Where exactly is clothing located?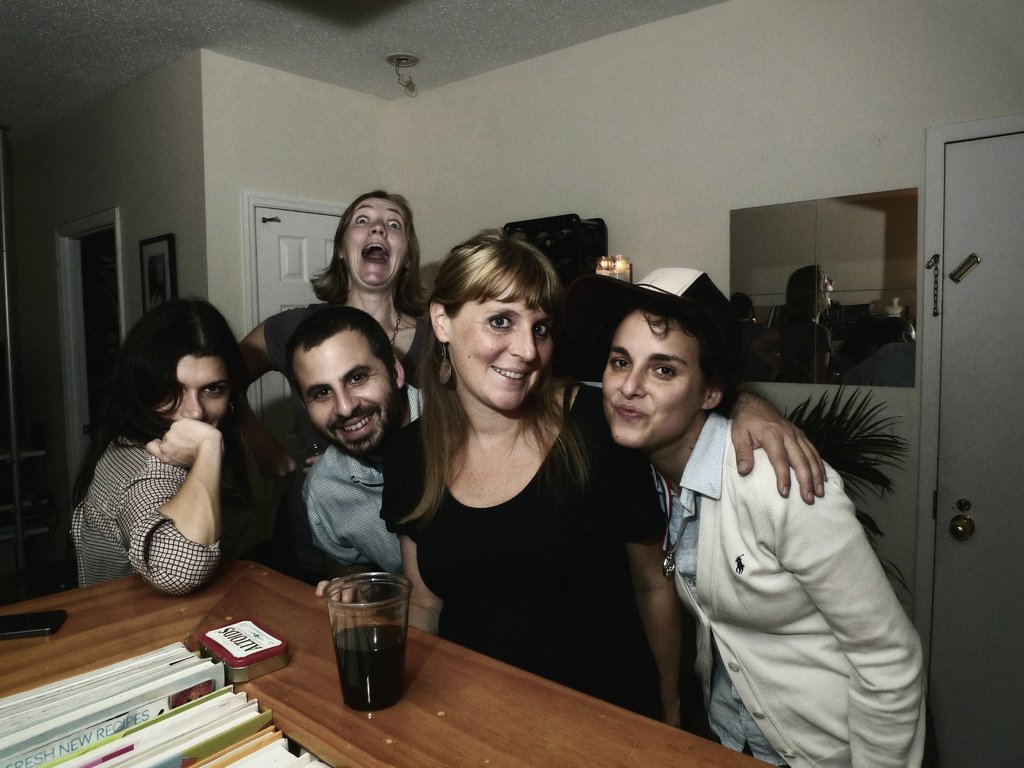
Its bounding box is bbox(646, 401, 937, 767).
